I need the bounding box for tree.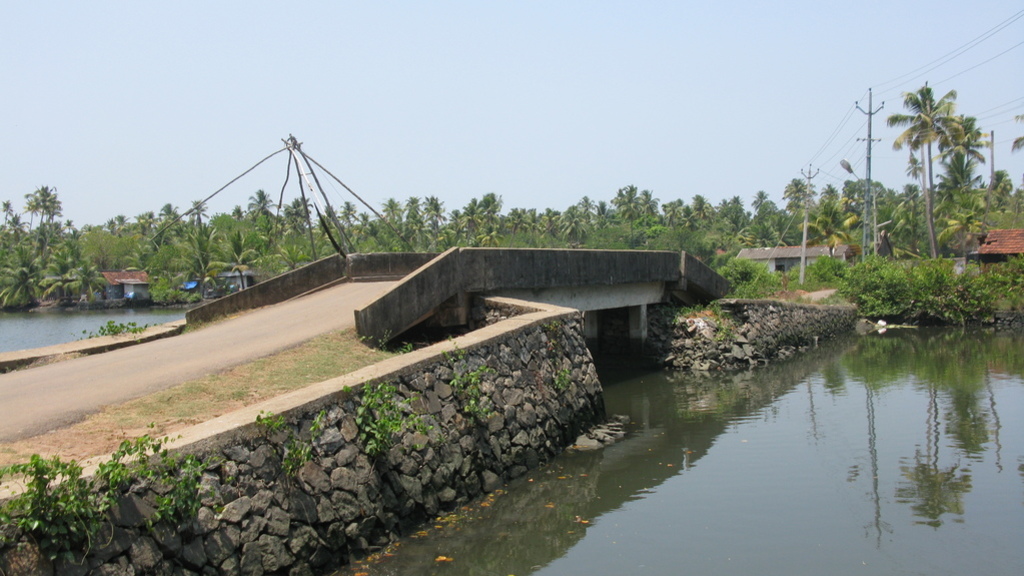
Here it is: 418,189,445,227.
